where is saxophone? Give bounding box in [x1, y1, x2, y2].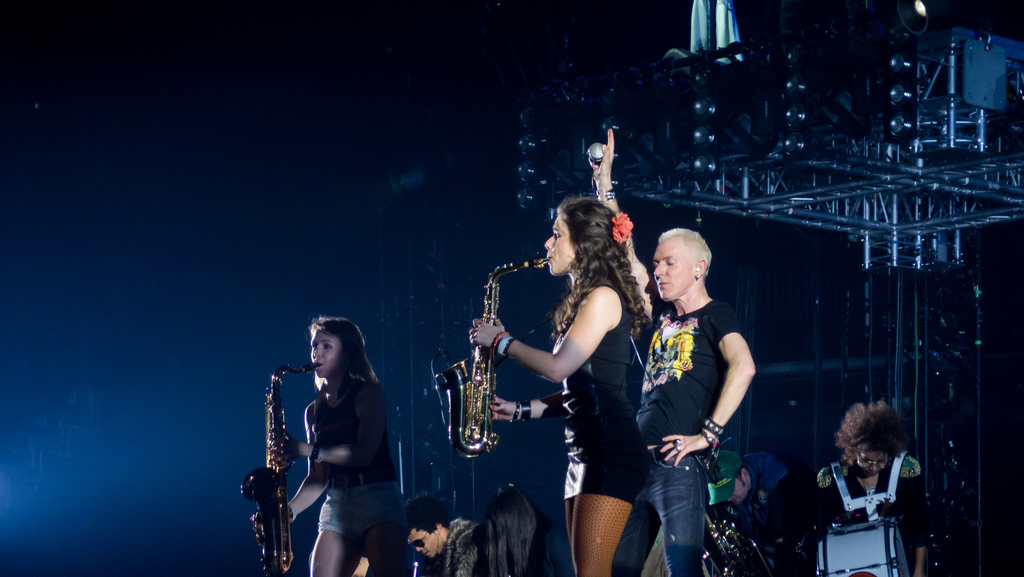
[240, 363, 325, 574].
